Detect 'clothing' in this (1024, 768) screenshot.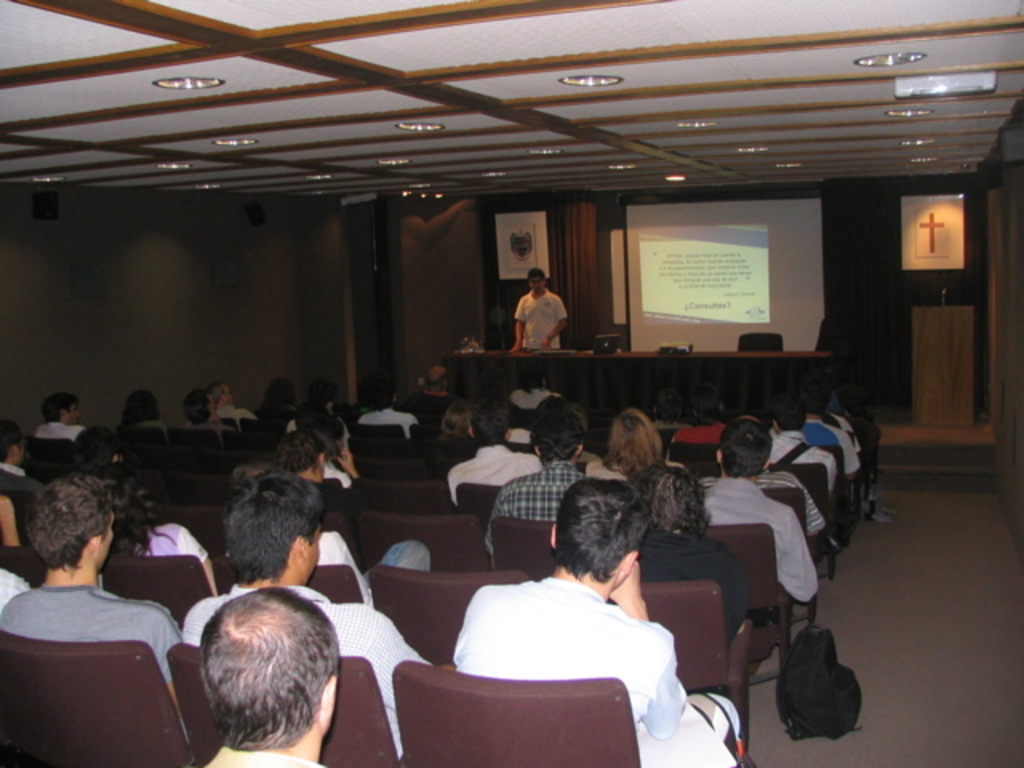
Detection: l=360, t=405, r=414, b=442.
